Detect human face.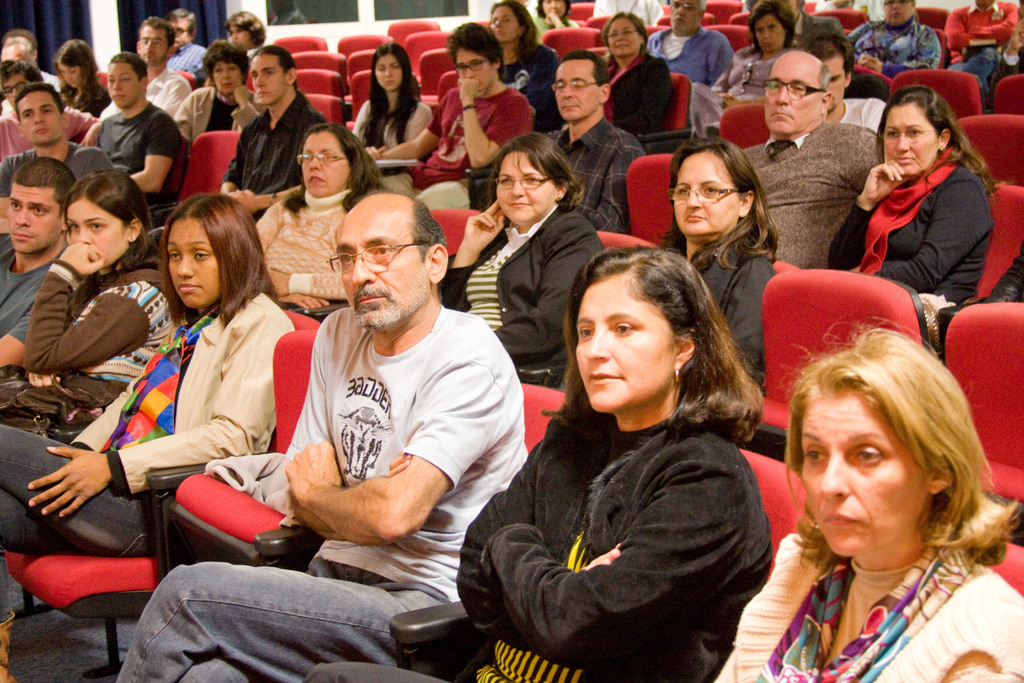
Detected at {"left": 22, "top": 93, "right": 63, "bottom": 142}.
